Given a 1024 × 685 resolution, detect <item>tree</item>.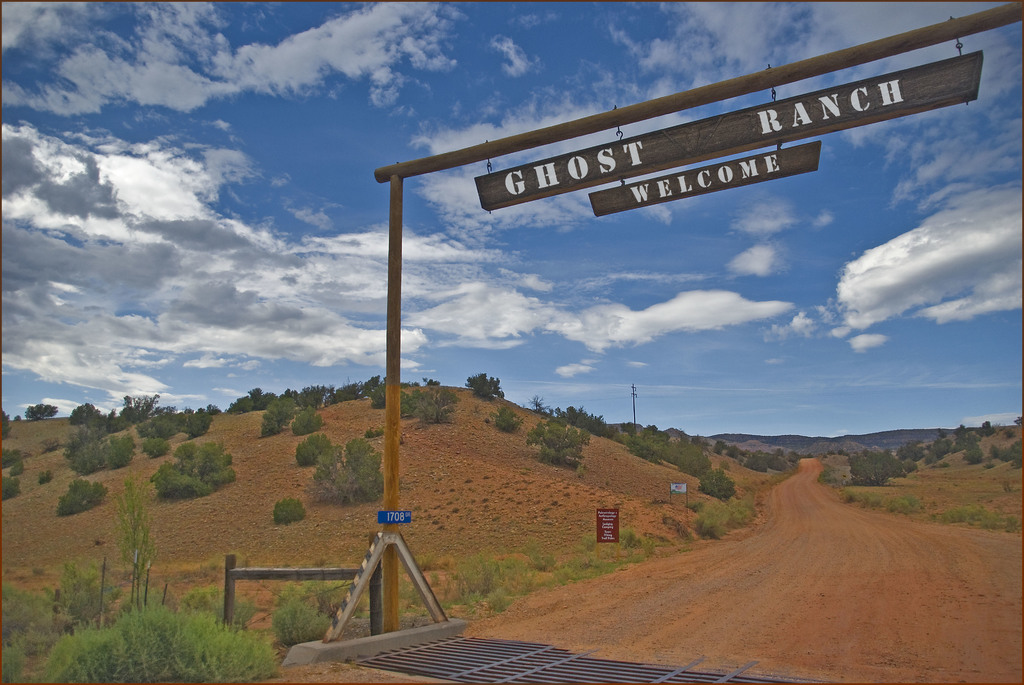
(317,434,386,503).
